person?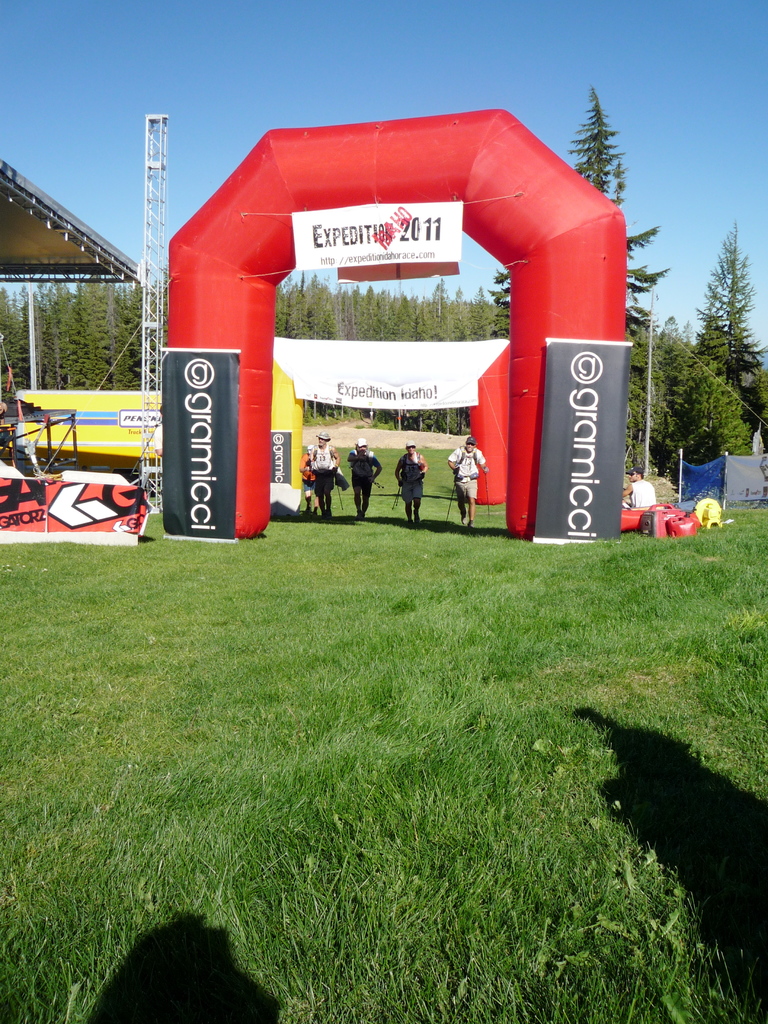
{"left": 618, "top": 468, "right": 658, "bottom": 512}
